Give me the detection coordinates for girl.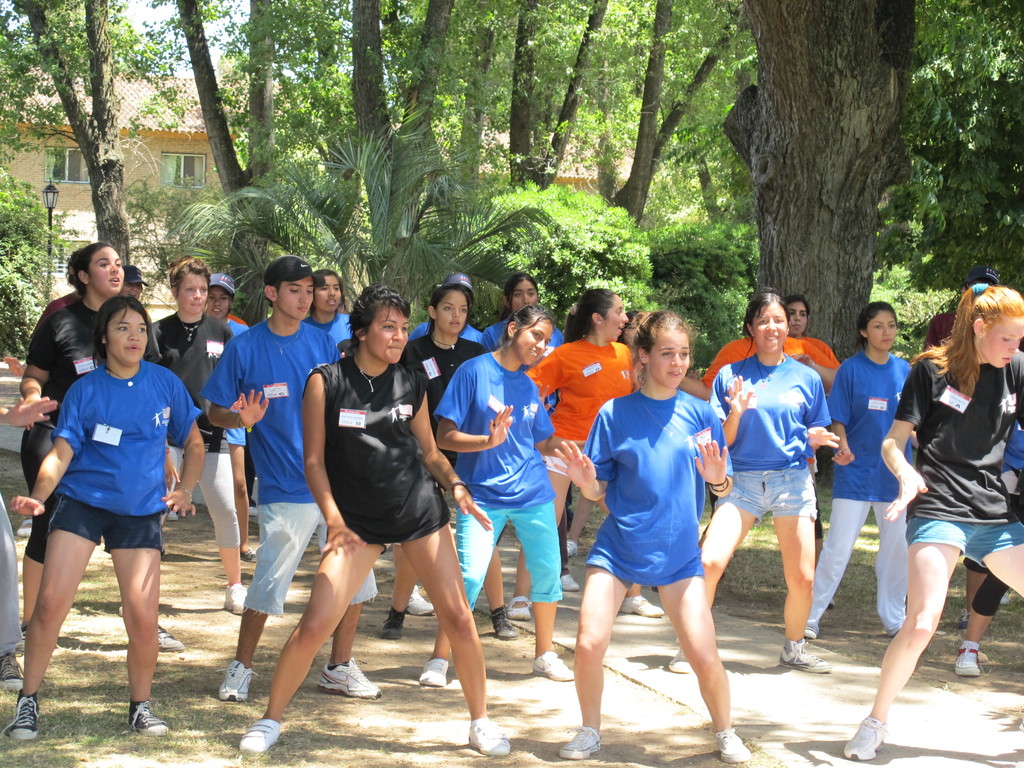
bbox=[412, 302, 596, 681].
